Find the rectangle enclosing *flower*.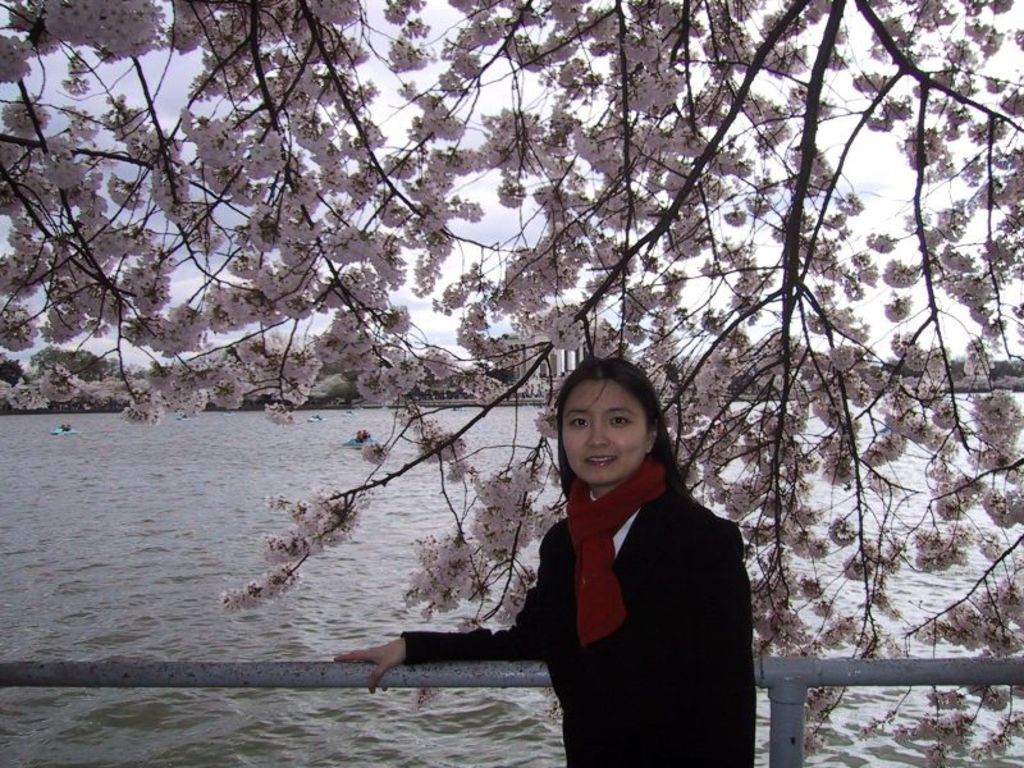
970,673,1015,724.
